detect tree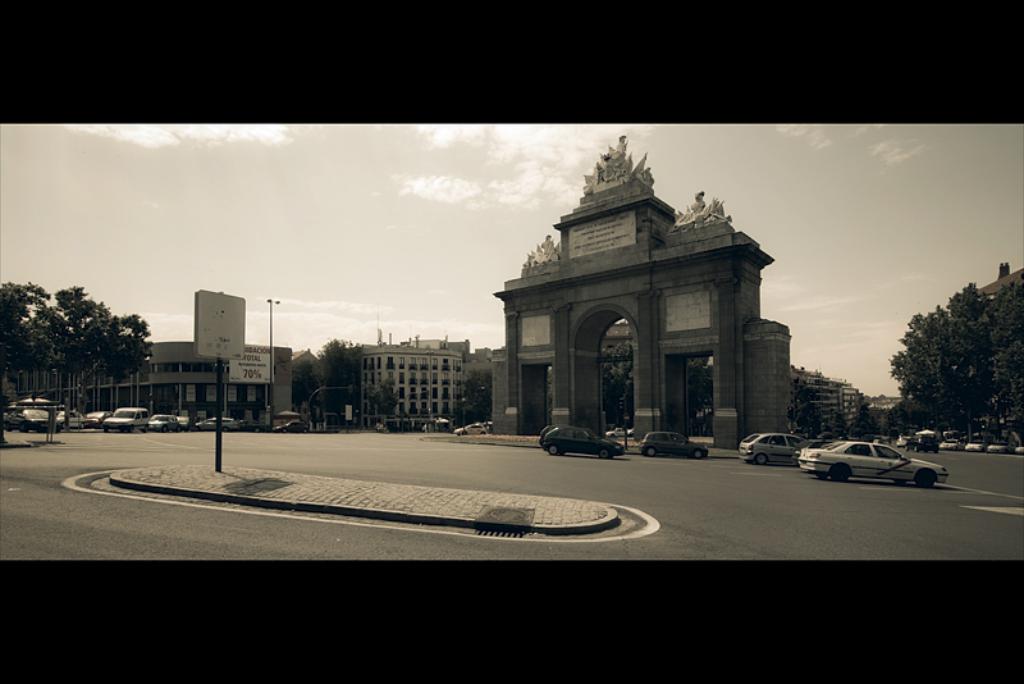
0,265,60,439
